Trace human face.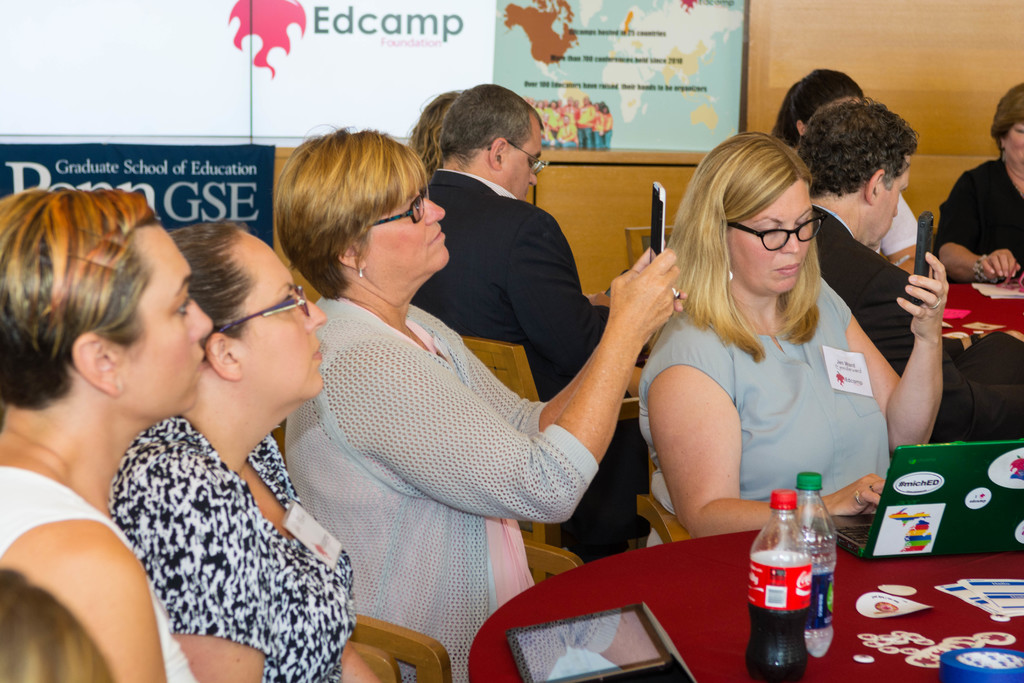
Traced to (118,222,214,411).
